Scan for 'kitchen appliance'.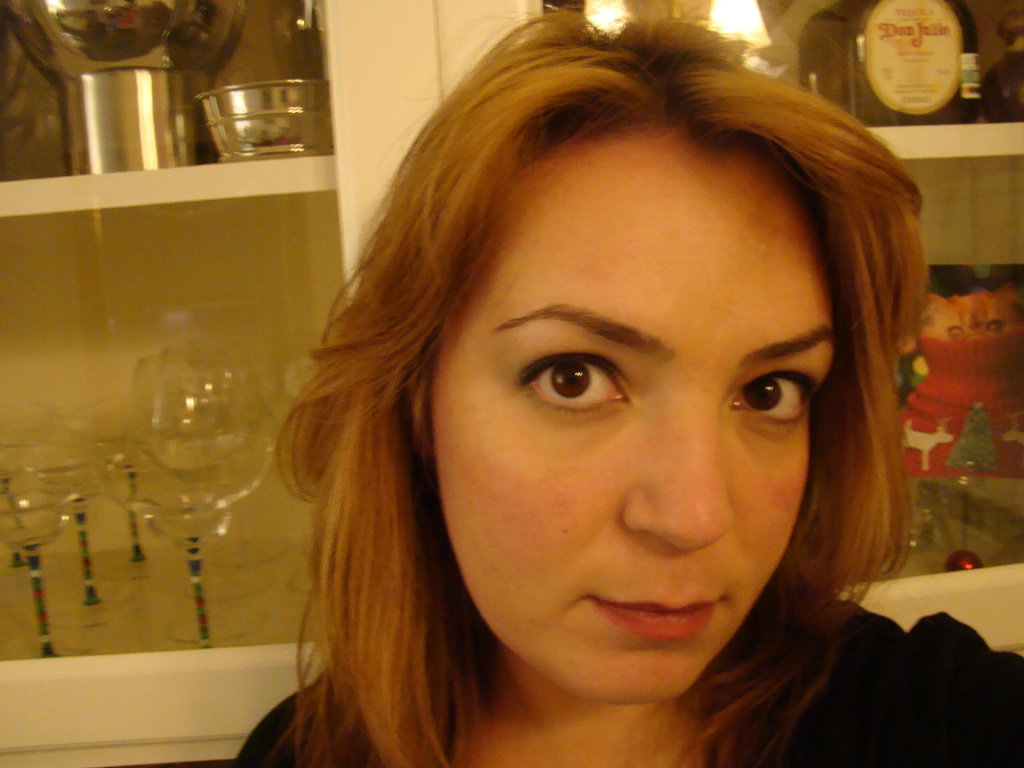
Scan result: detection(0, 331, 287, 664).
